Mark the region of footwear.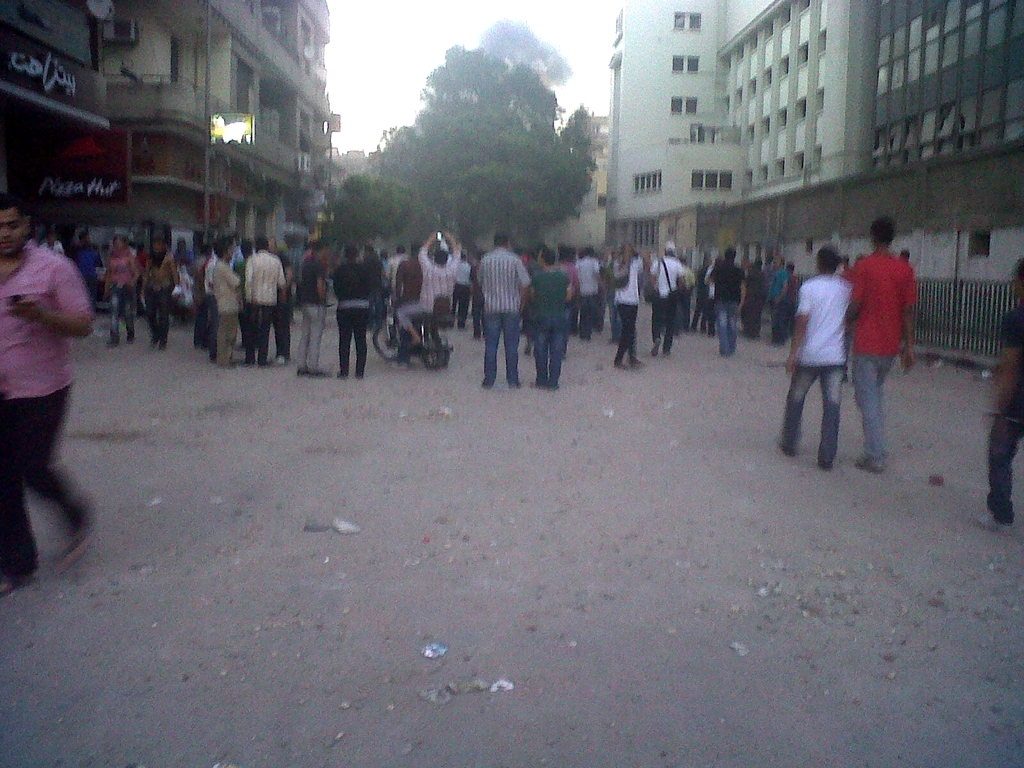
Region: 301, 371, 317, 373.
